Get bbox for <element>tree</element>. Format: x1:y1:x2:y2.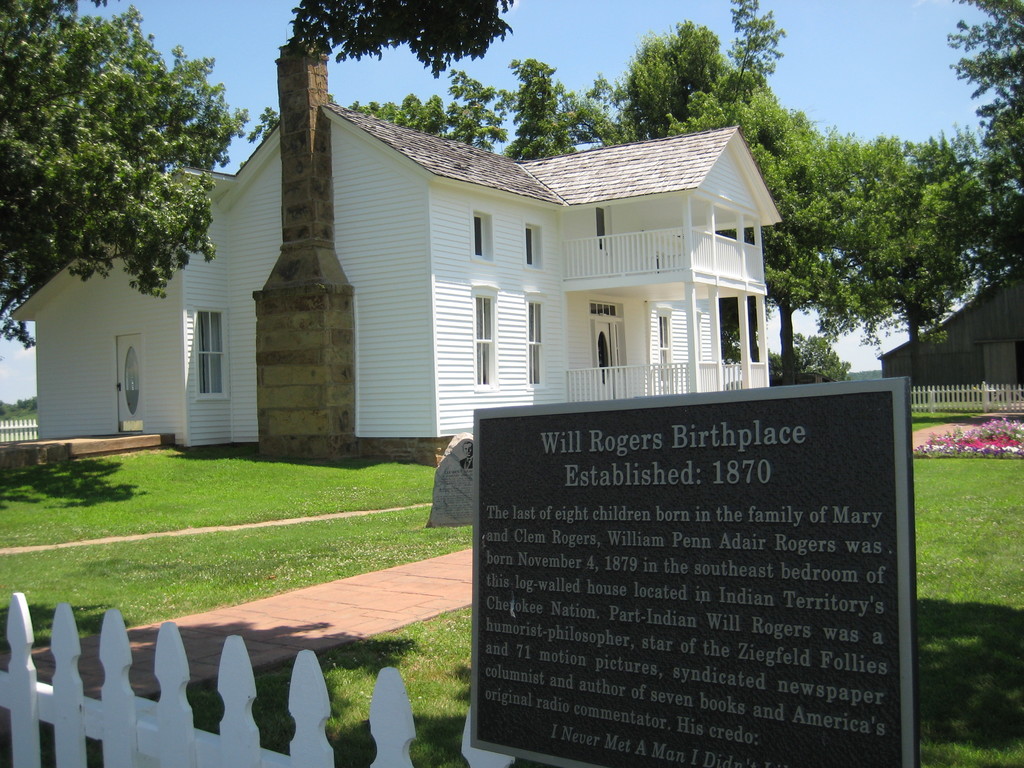
279:0:516:77.
